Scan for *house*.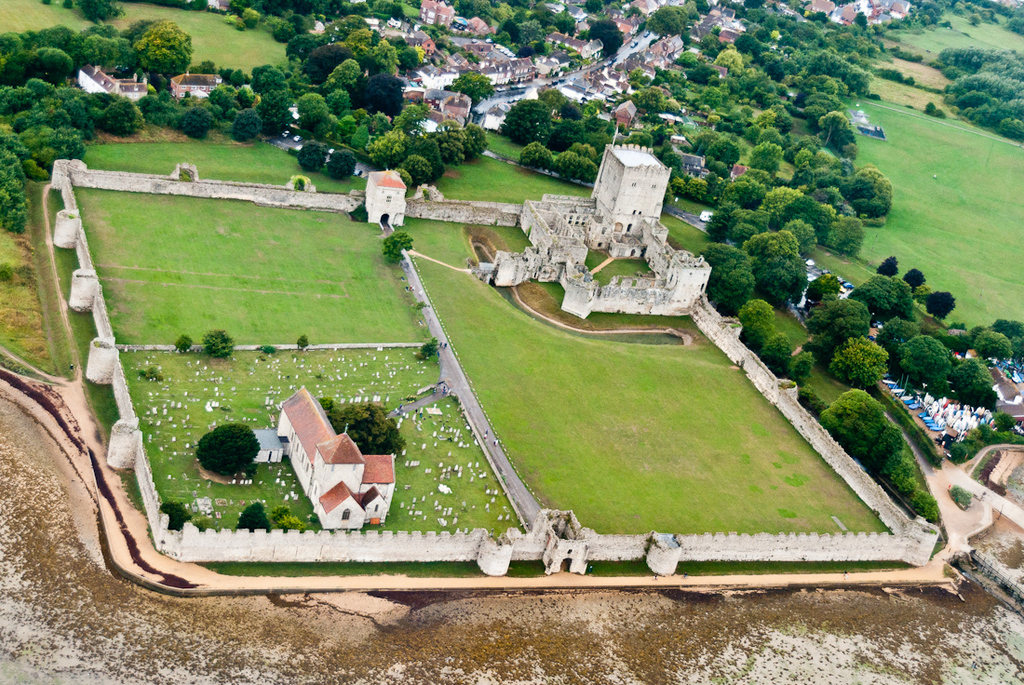
Scan result: (x1=693, y1=5, x2=744, y2=46).
